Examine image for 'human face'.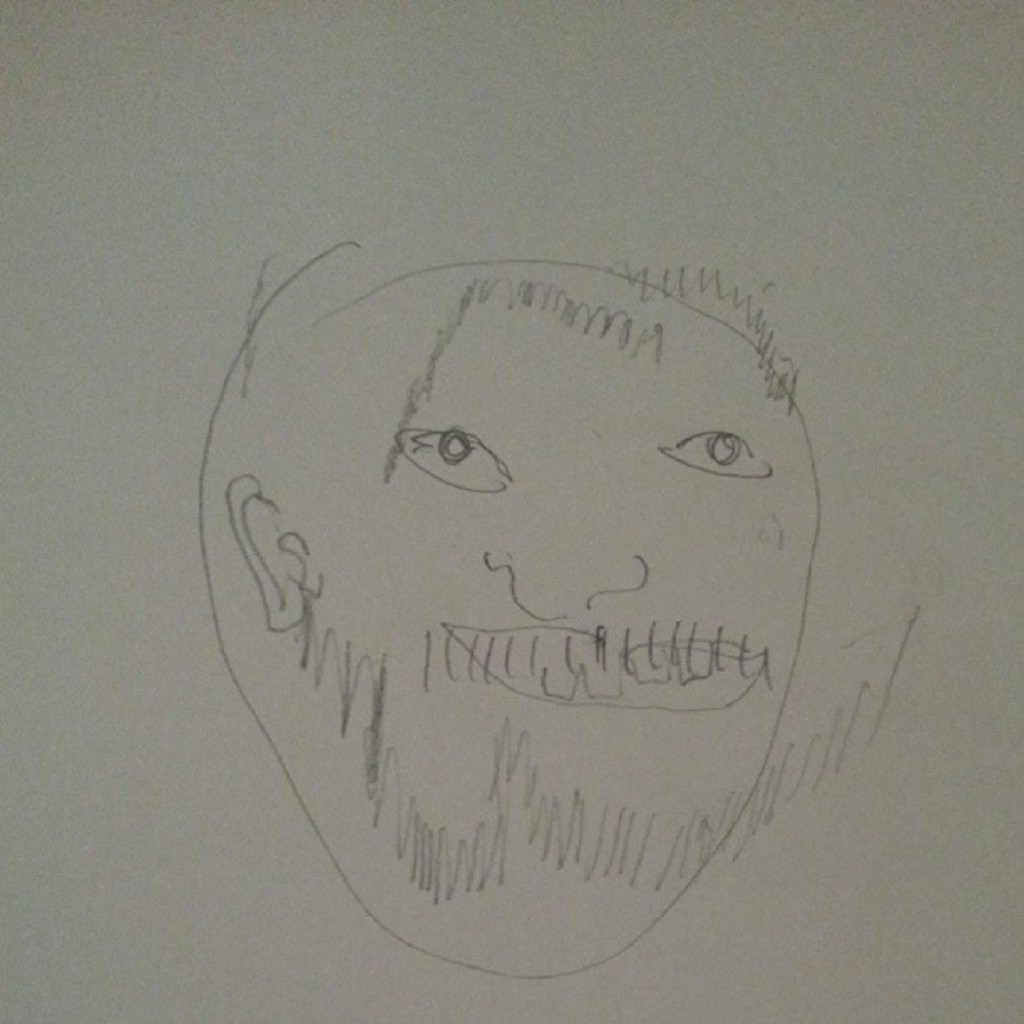
Examination result: x1=166 y1=234 x2=890 y2=1022.
